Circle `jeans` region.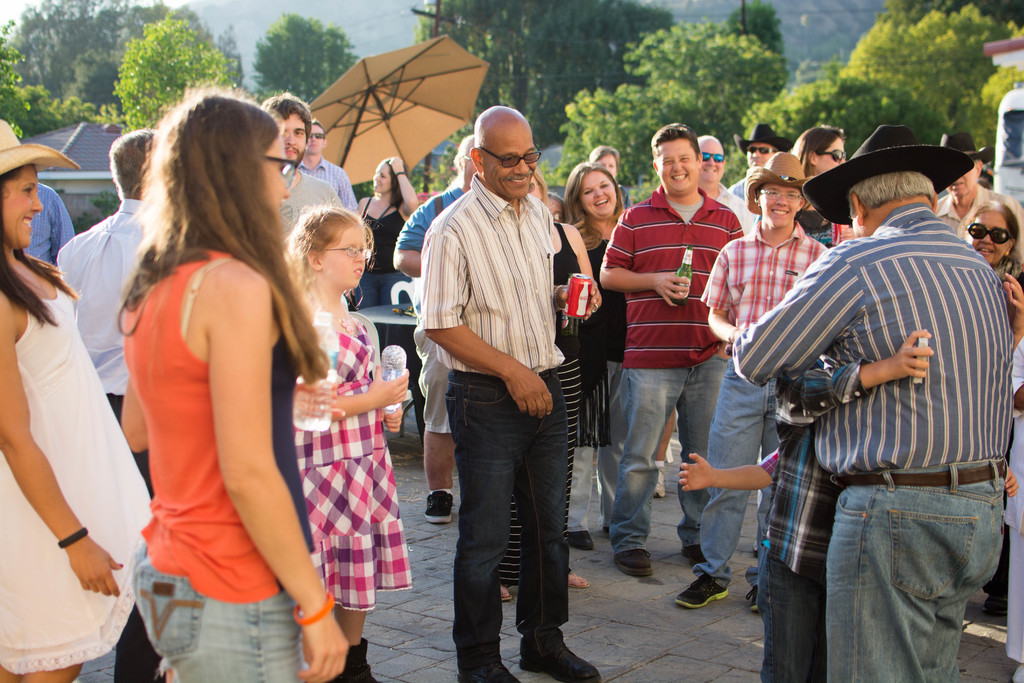
Region: x1=129, y1=533, x2=295, y2=682.
